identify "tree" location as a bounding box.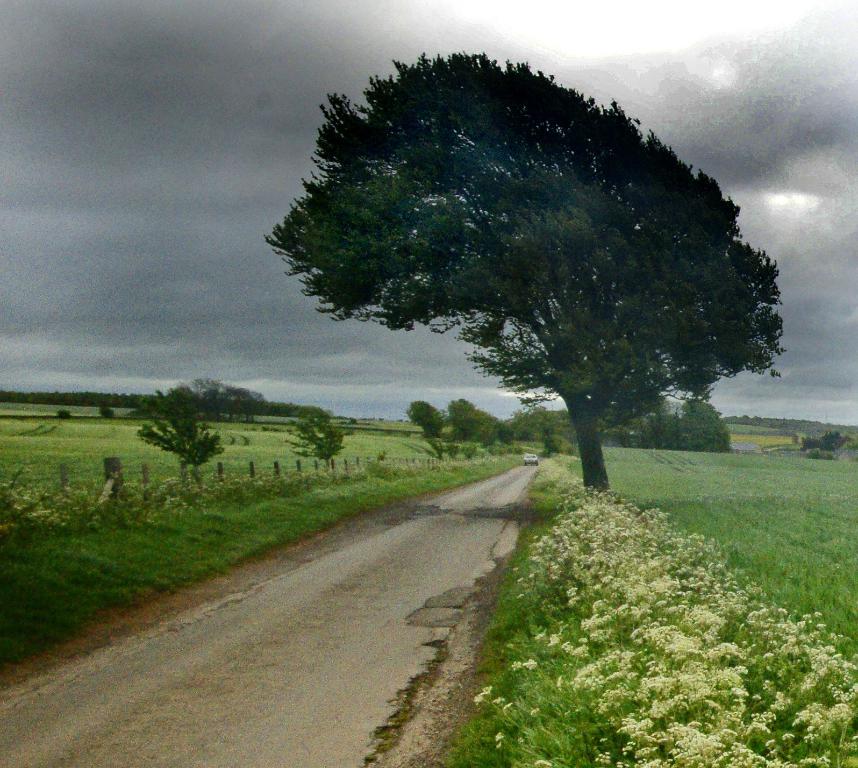
<region>446, 397, 474, 436</region>.
